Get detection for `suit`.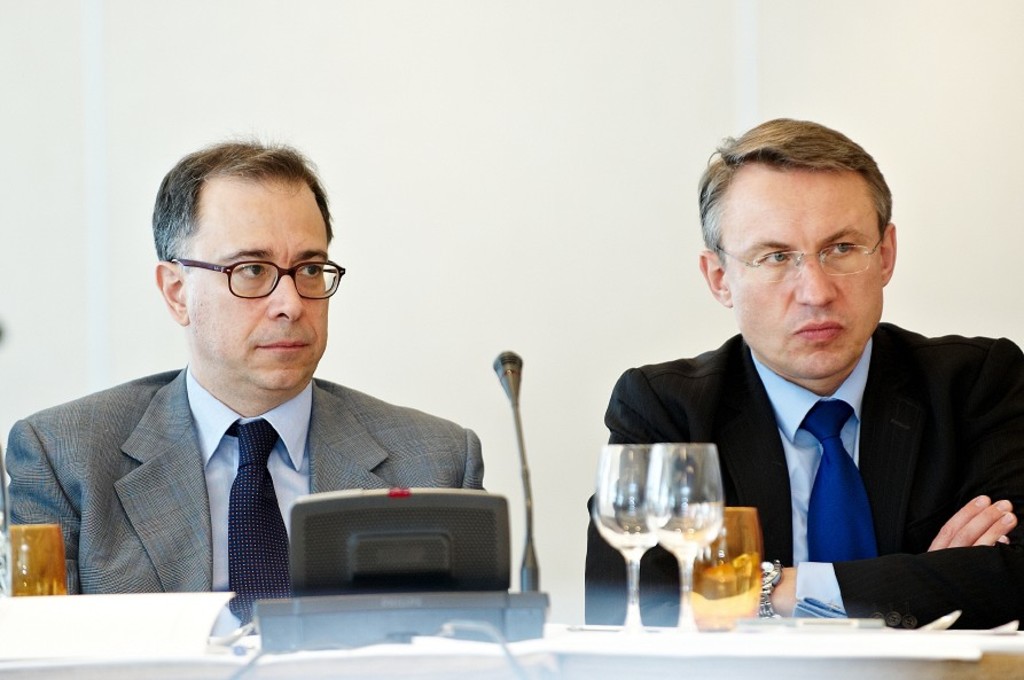
Detection: bbox(0, 361, 486, 595).
